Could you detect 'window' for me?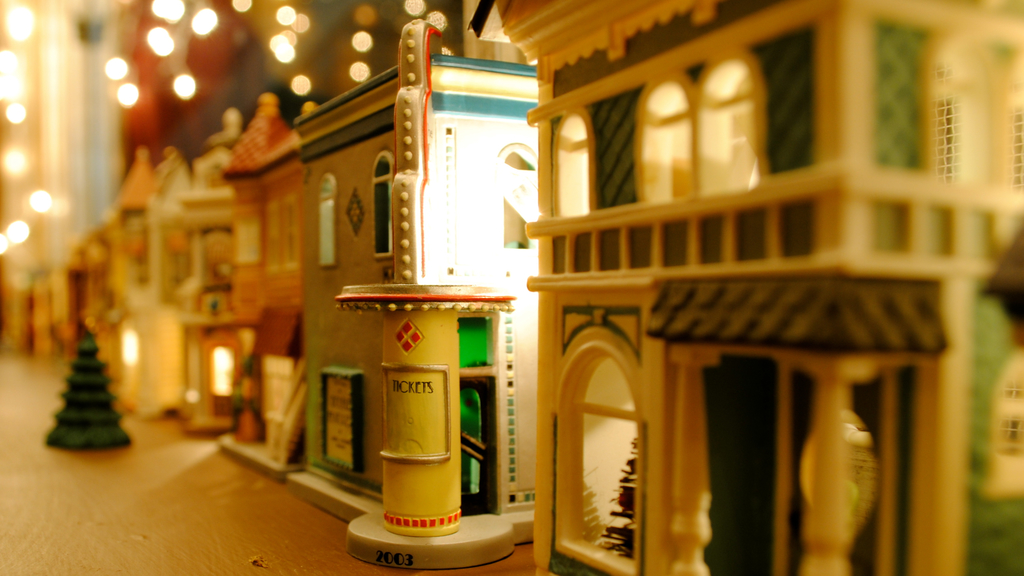
Detection result: l=551, t=324, r=645, b=575.
